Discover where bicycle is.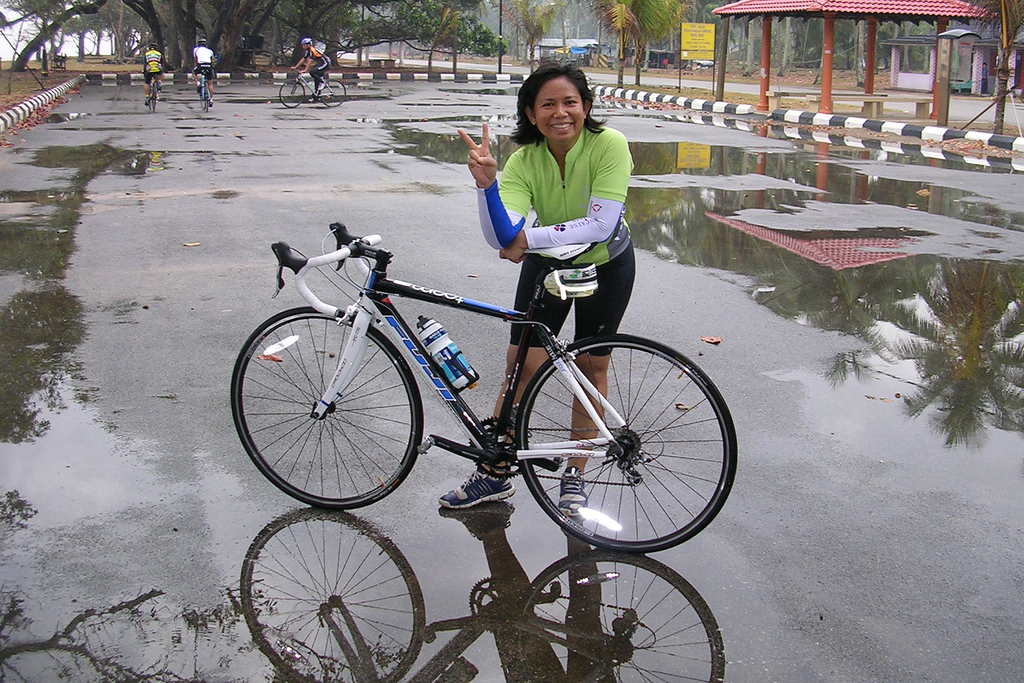
Discovered at crop(278, 67, 348, 107).
